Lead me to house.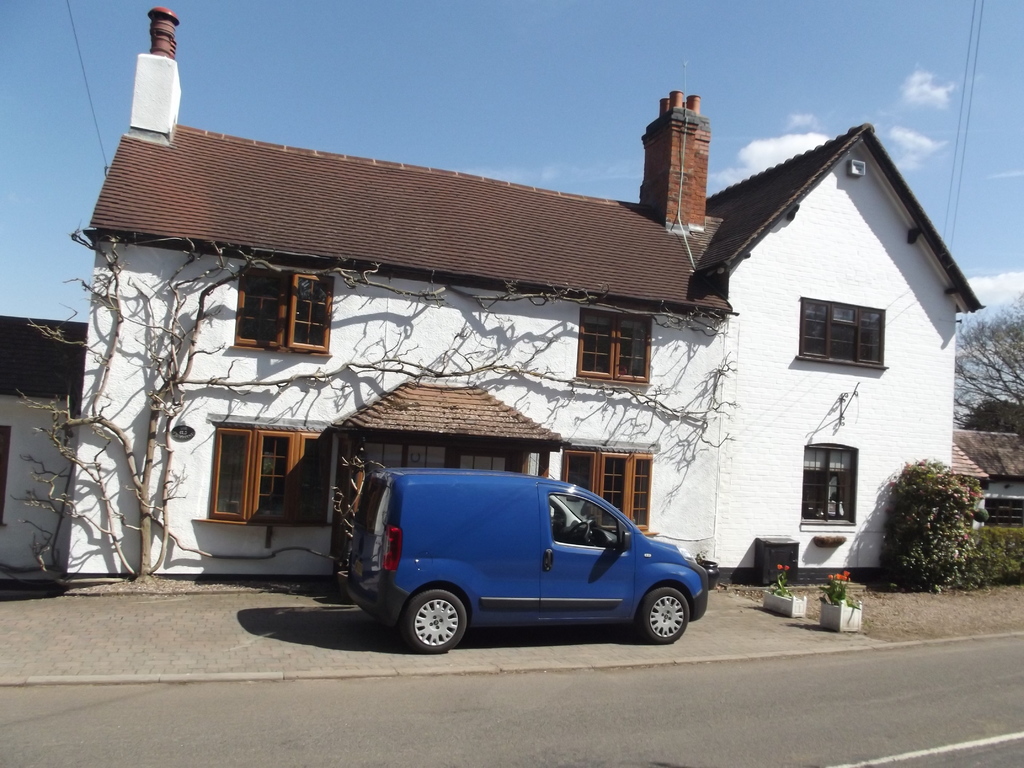
Lead to {"x1": 0, "y1": 313, "x2": 94, "y2": 582}.
